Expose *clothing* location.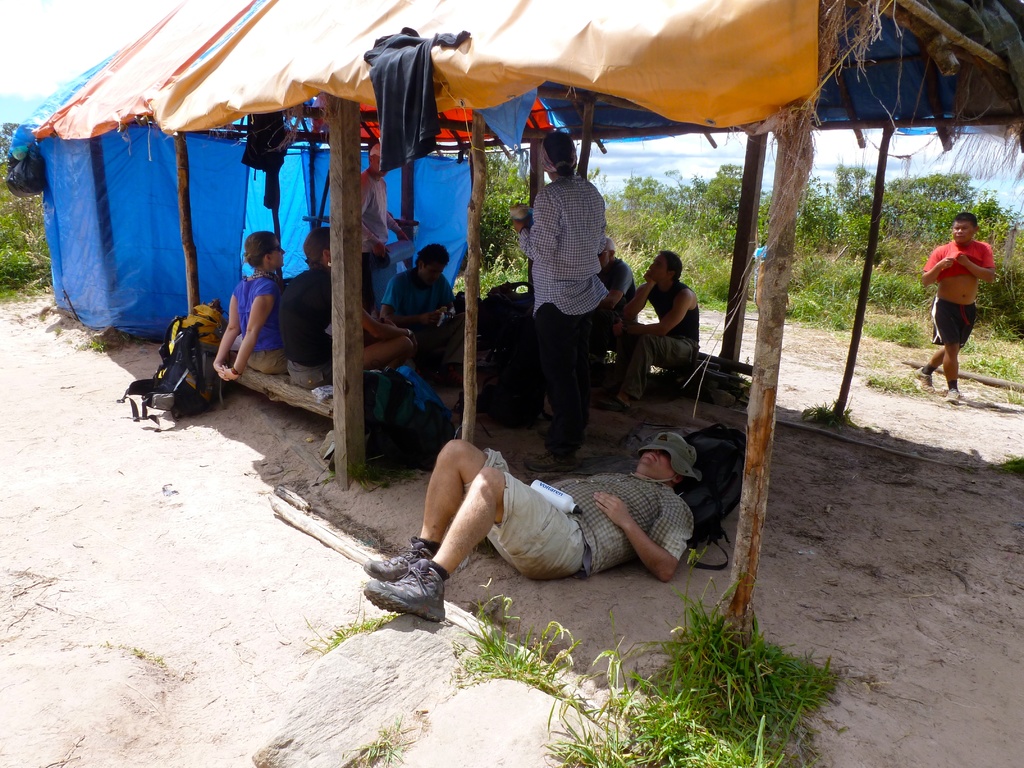
Exposed at bbox=(925, 236, 989, 281).
